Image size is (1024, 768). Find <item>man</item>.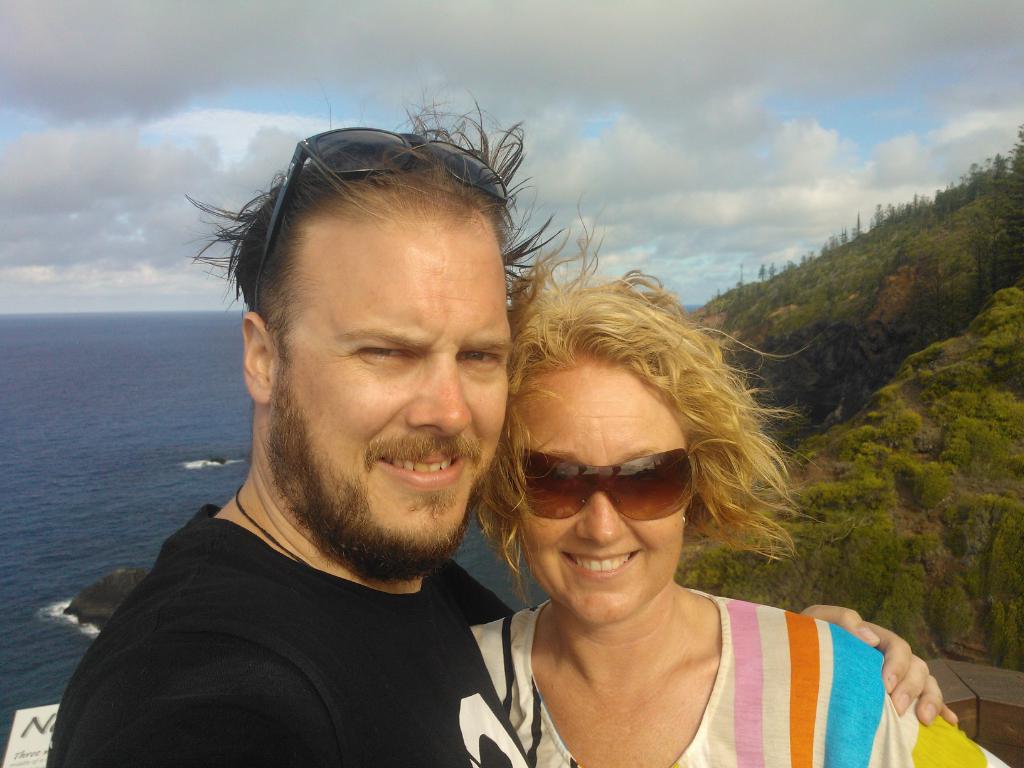
(left=41, top=77, right=959, bottom=767).
